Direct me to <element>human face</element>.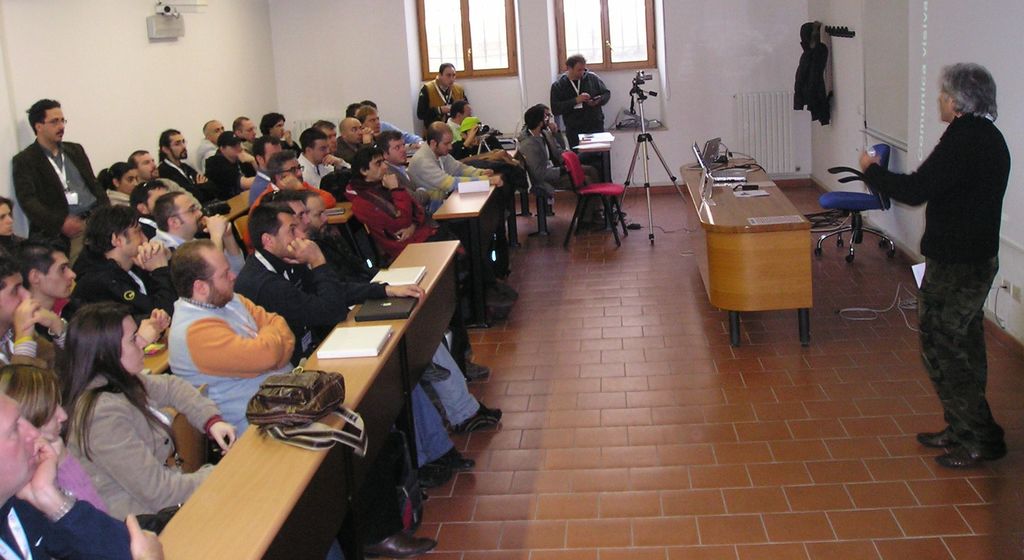
Direction: (left=575, top=64, right=586, bottom=77).
